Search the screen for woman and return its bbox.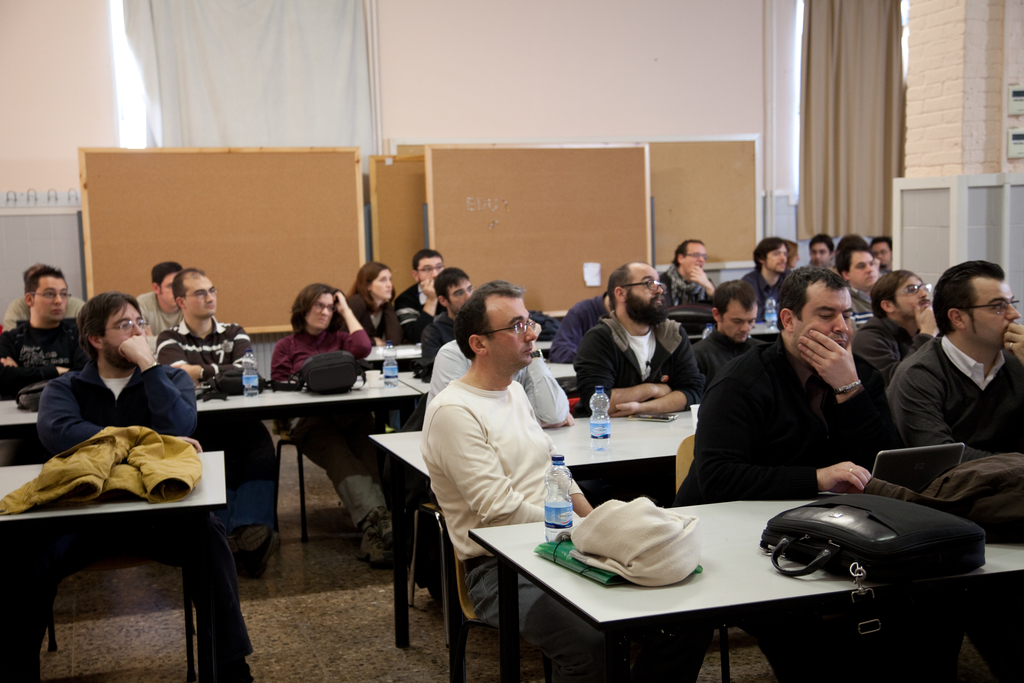
Found: 341, 245, 388, 355.
